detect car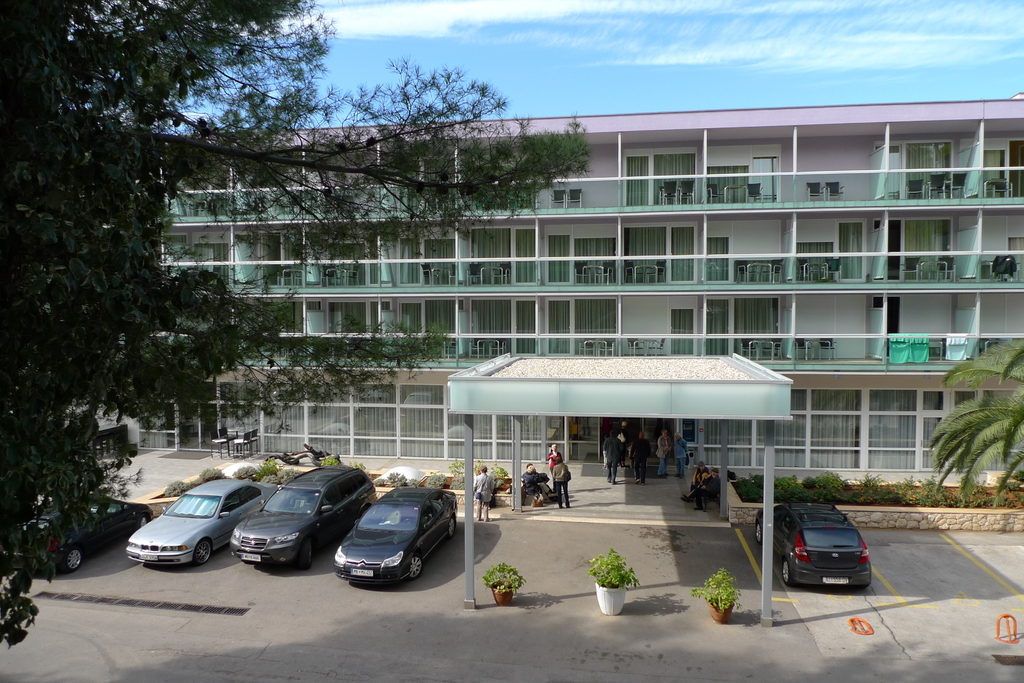
rect(125, 478, 278, 567)
